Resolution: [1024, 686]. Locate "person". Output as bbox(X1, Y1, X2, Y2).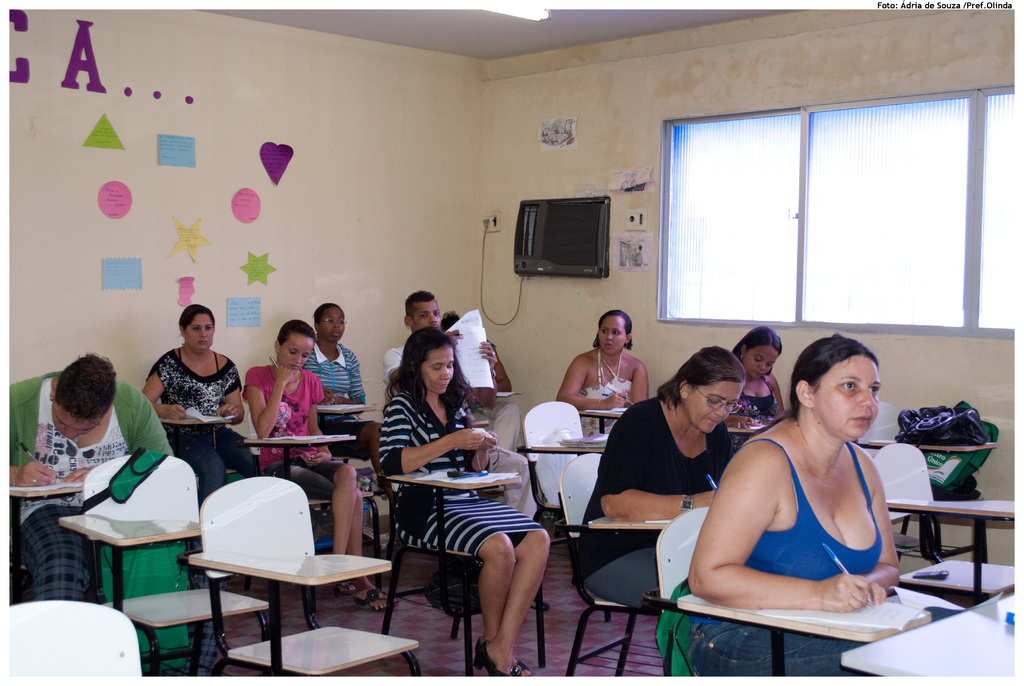
bbox(304, 302, 383, 486).
